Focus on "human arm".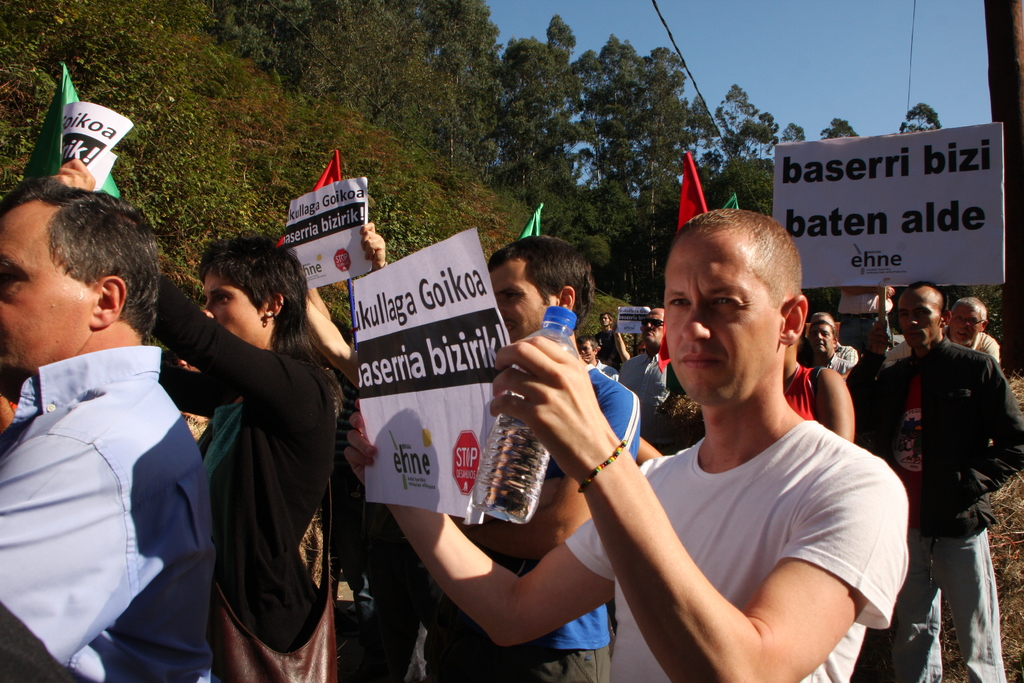
Focused at {"left": 614, "top": 328, "right": 632, "bottom": 366}.
